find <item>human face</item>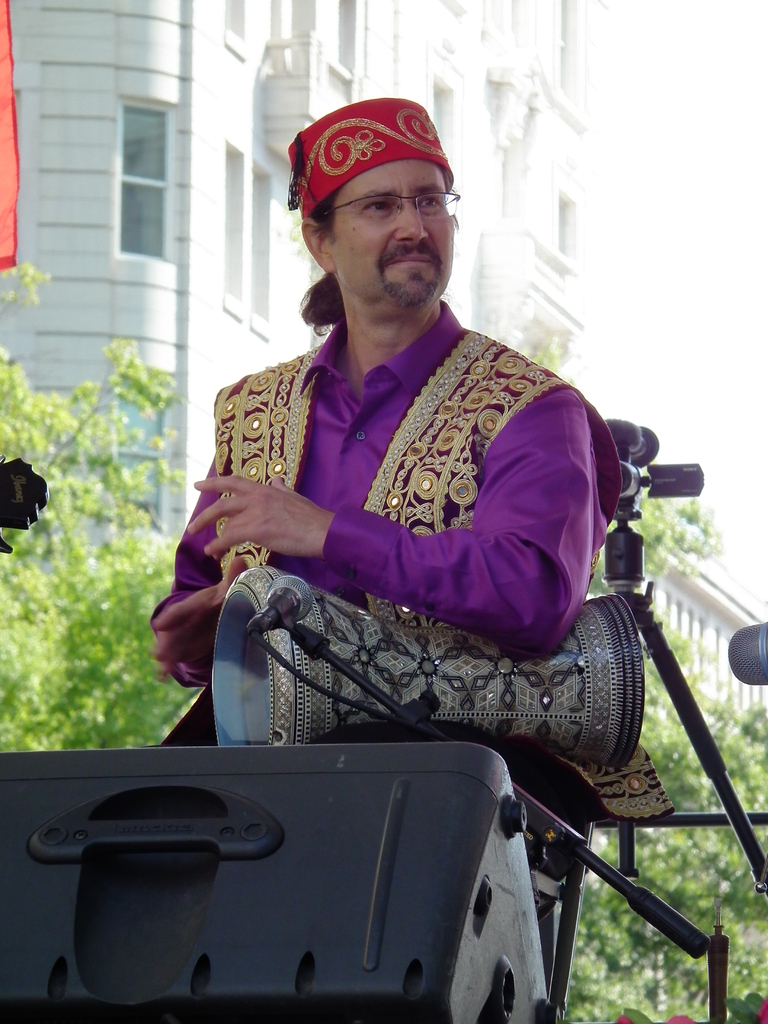
332,162,454,305
